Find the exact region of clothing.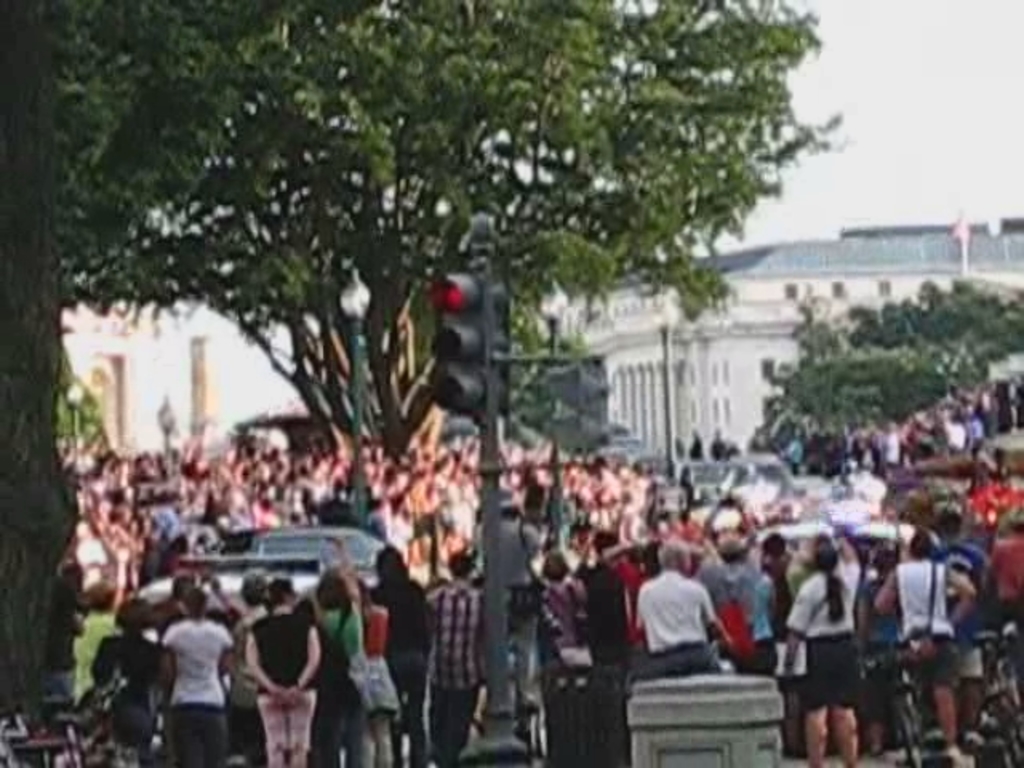
Exact region: <region>629, 570, 725, 680</region>.
